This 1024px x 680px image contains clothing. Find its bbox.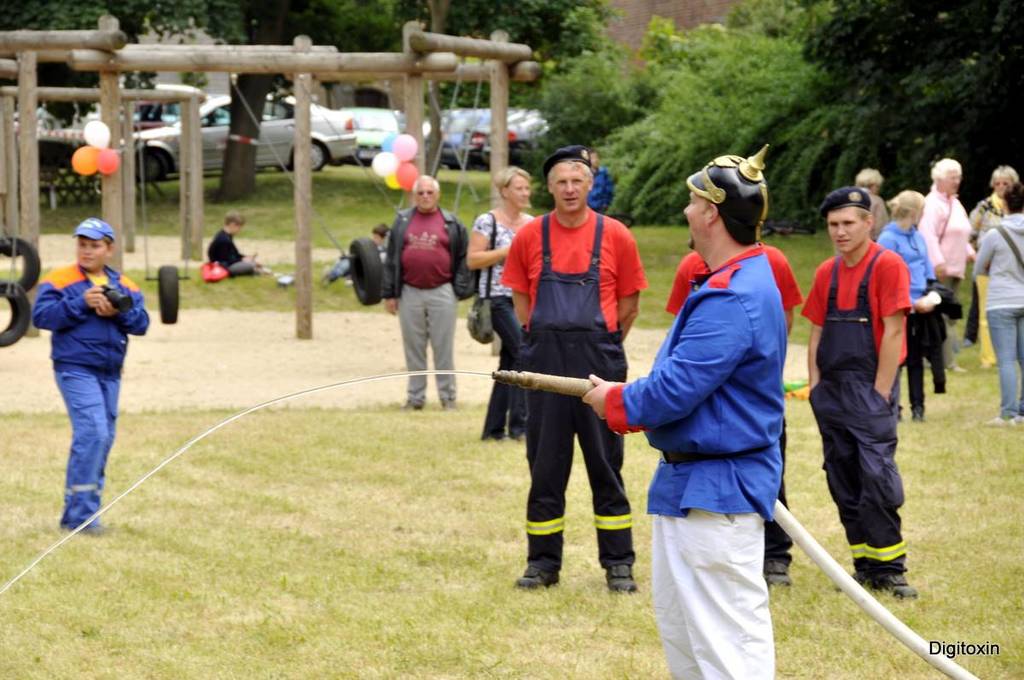
666 231 803 563.
